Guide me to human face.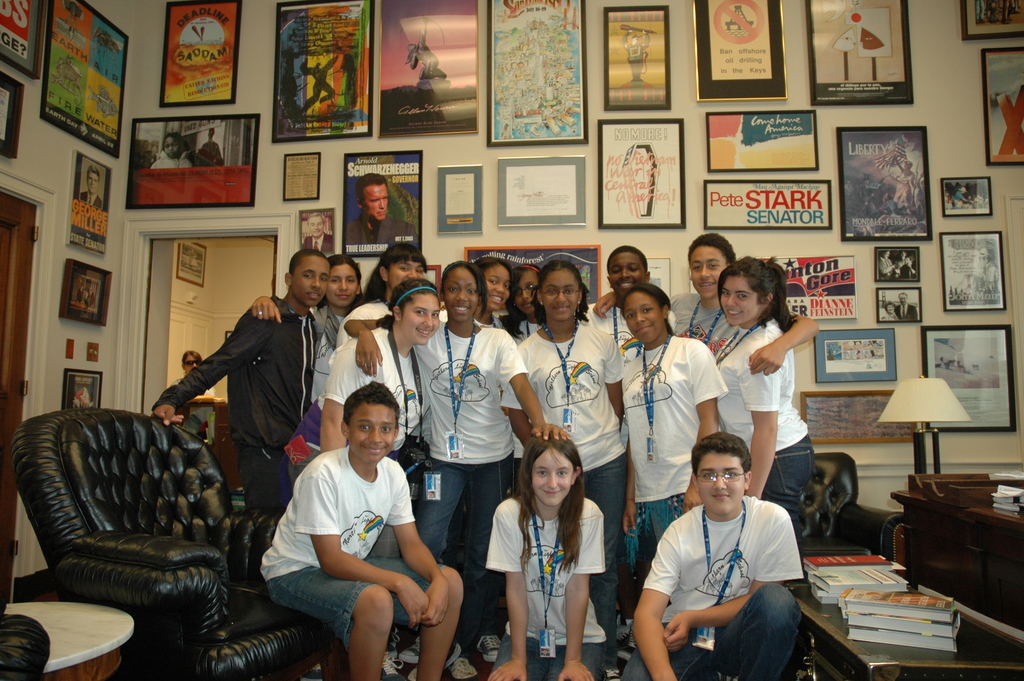
Guidance: Rect(89, 171, 98, 193).
